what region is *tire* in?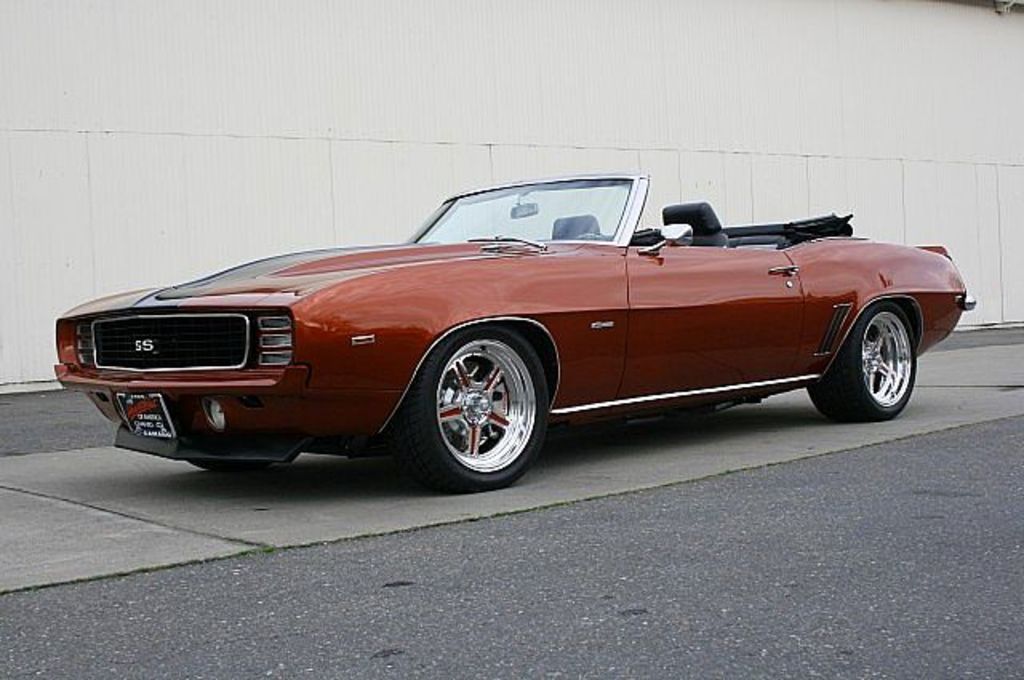
<bbox>398, 326, 547, 488</bbox>.
